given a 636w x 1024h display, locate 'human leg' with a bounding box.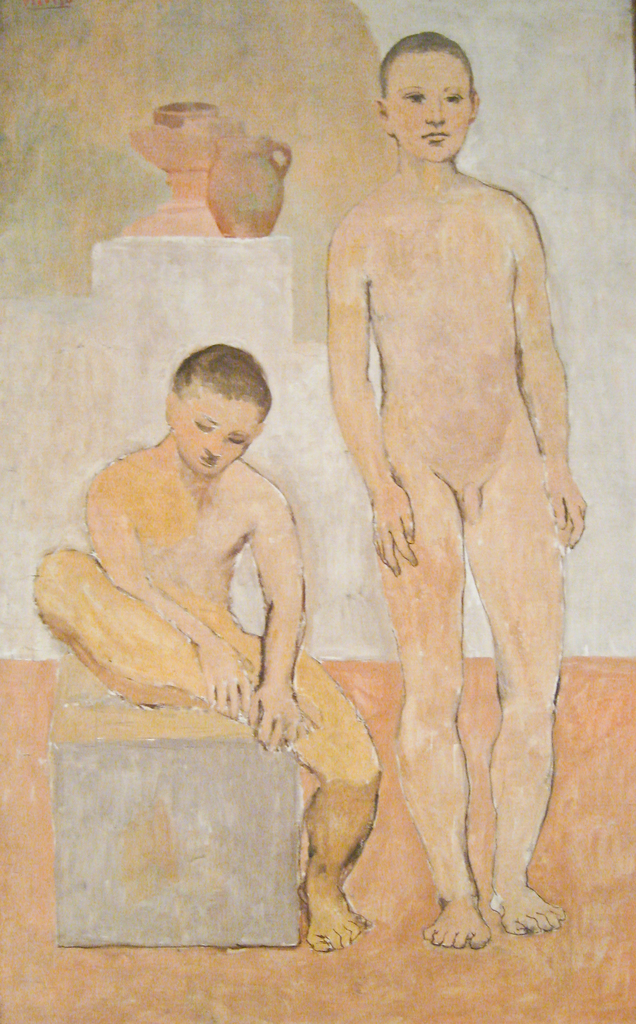
Located: {"left": 466, "top": 426, "right": 557, "bottom": 934}.
